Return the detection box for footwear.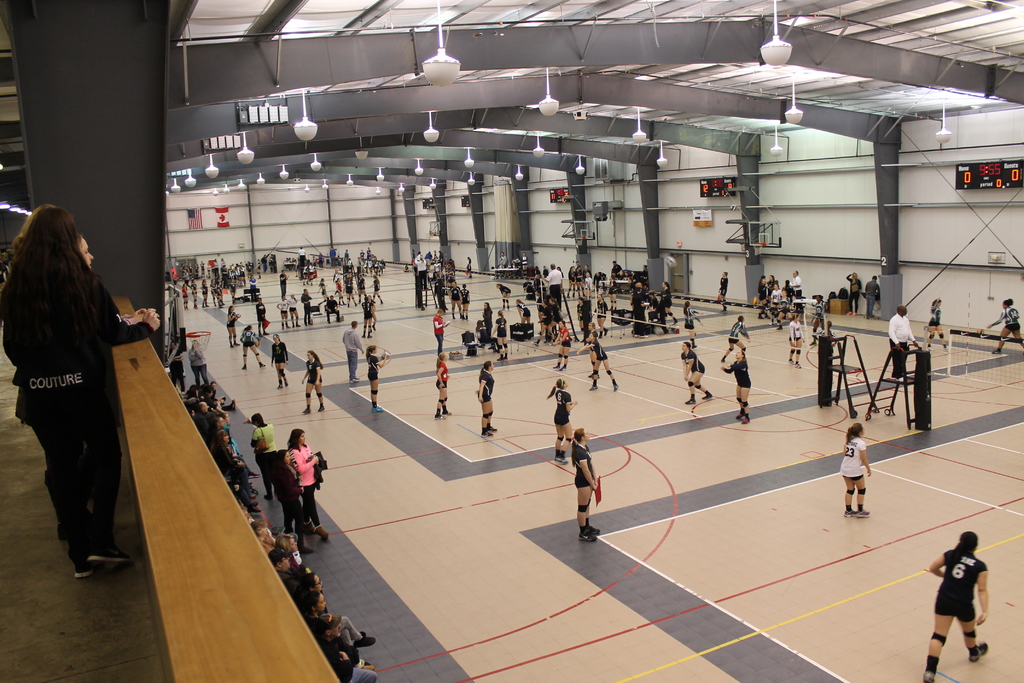
select_region(587, 373, 593, 375).
